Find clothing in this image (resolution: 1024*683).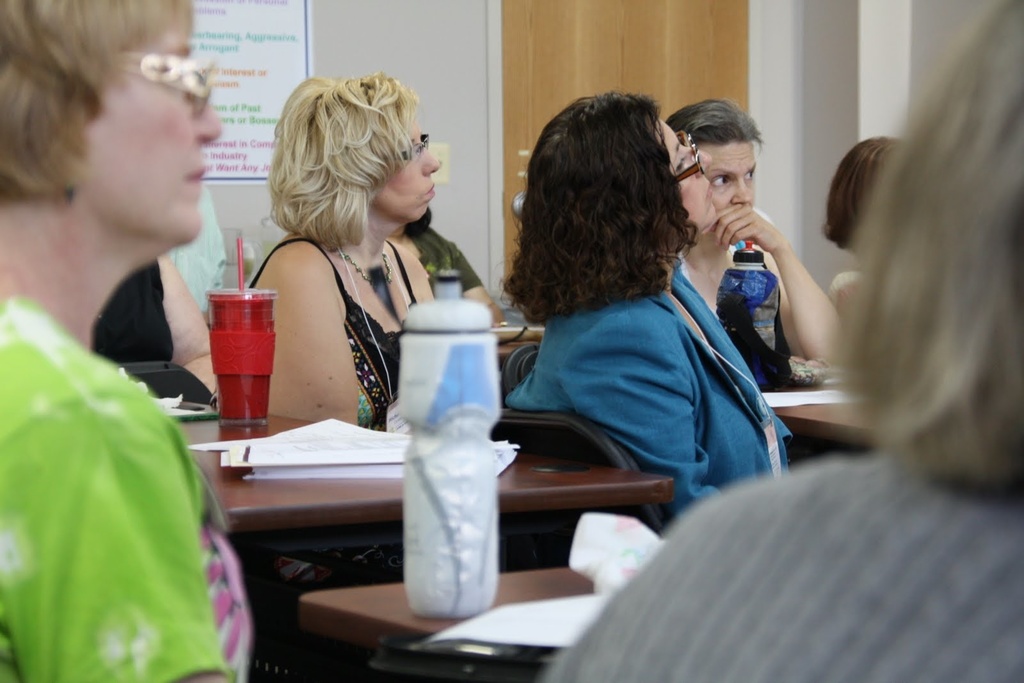
select_region(502, 262, 790, 504).
